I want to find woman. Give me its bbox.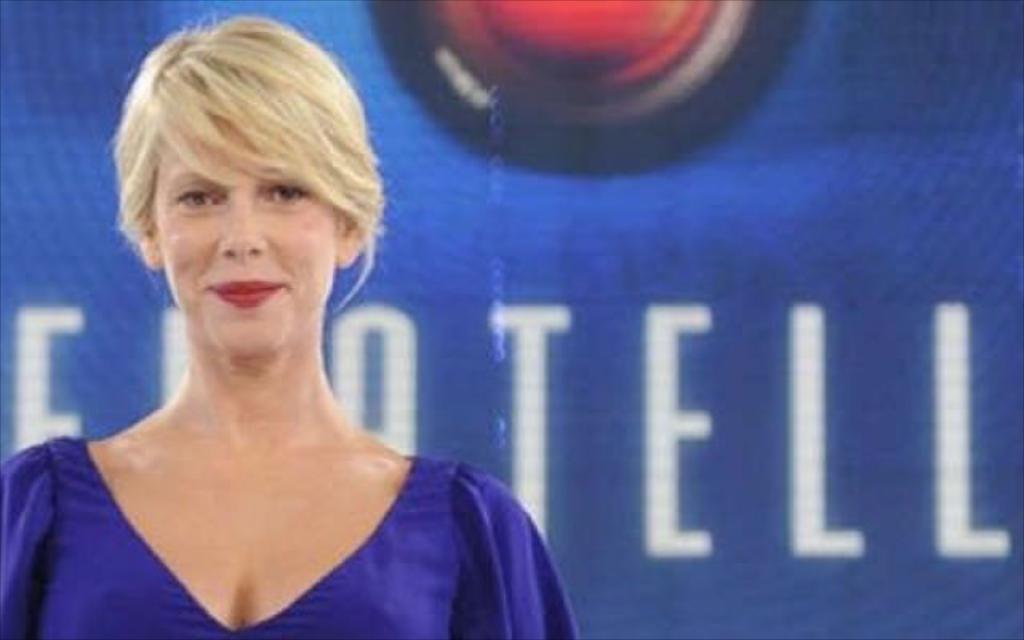
[22,32,562,634].
